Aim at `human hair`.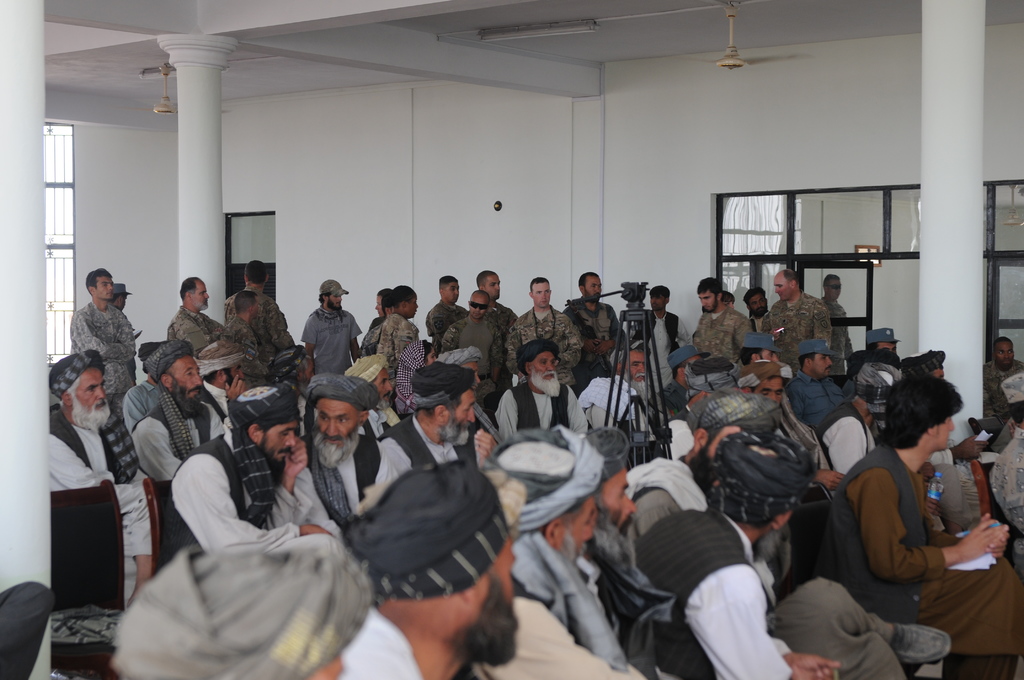
Aimed at 475, 270, 497, 286.
